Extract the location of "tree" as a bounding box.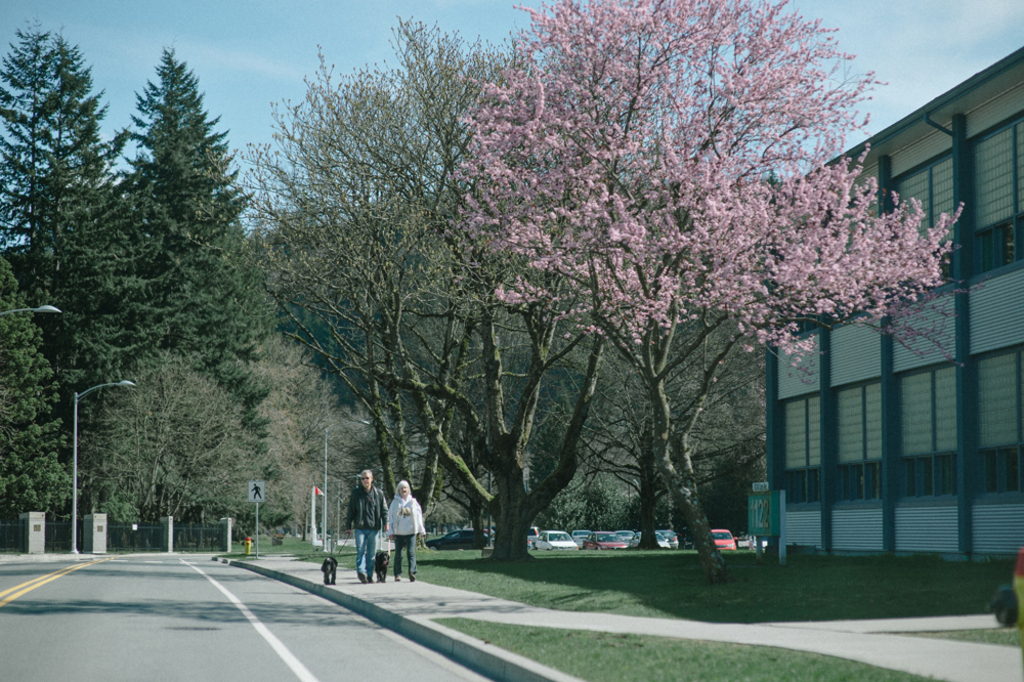
(458,1,968,576).
